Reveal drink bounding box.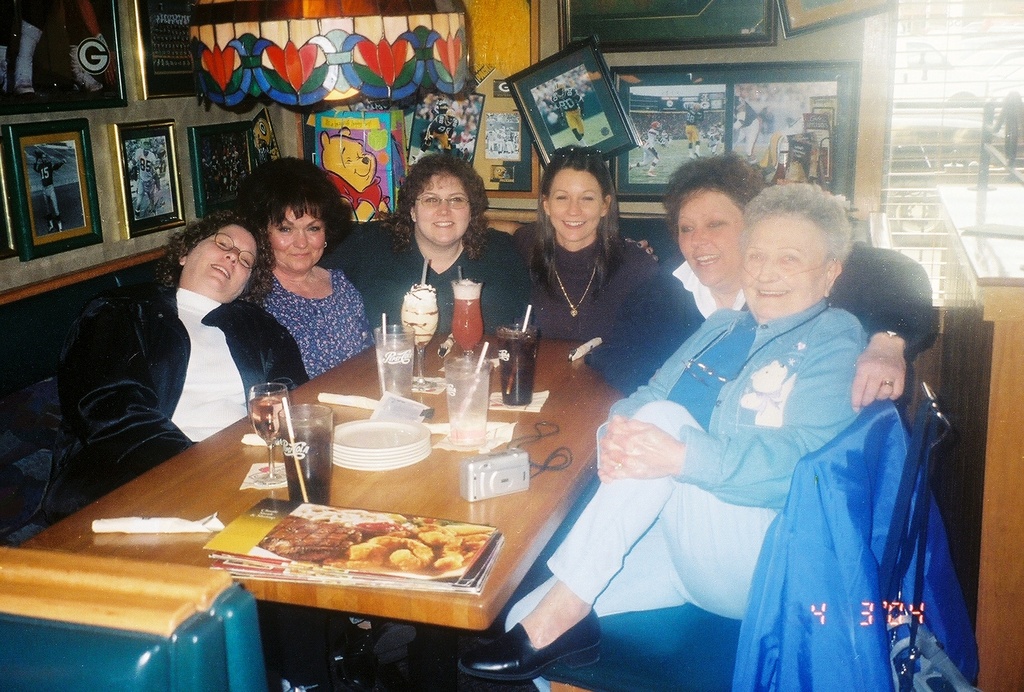
Revealed: box(497, 338, 539, 405).
